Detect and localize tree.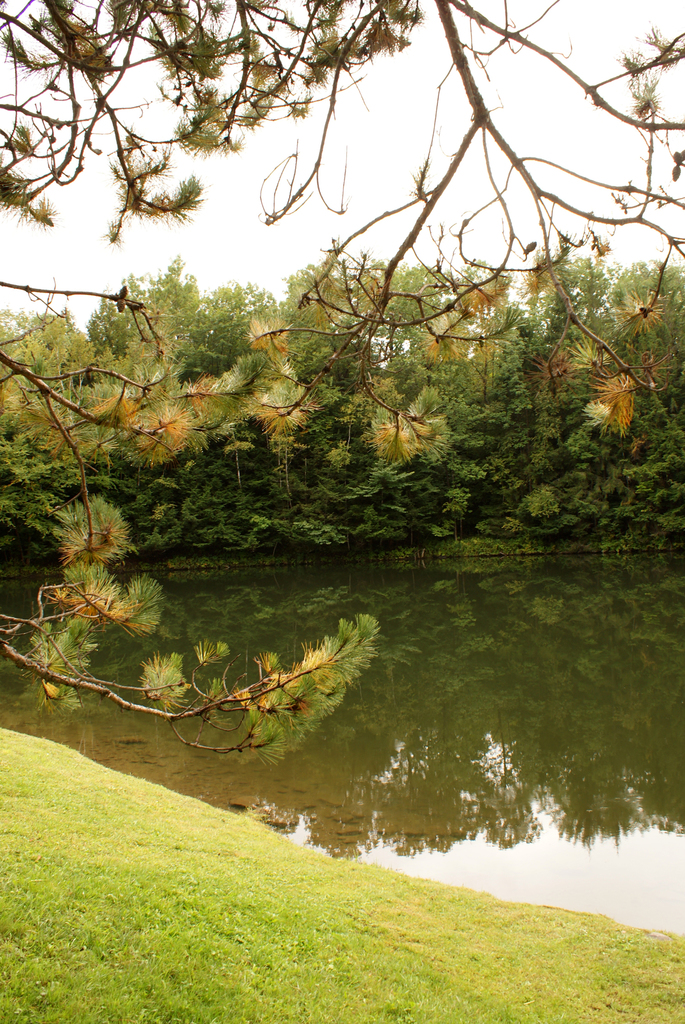
Localized at (left=0, top=252, right=684, bottom=576).
